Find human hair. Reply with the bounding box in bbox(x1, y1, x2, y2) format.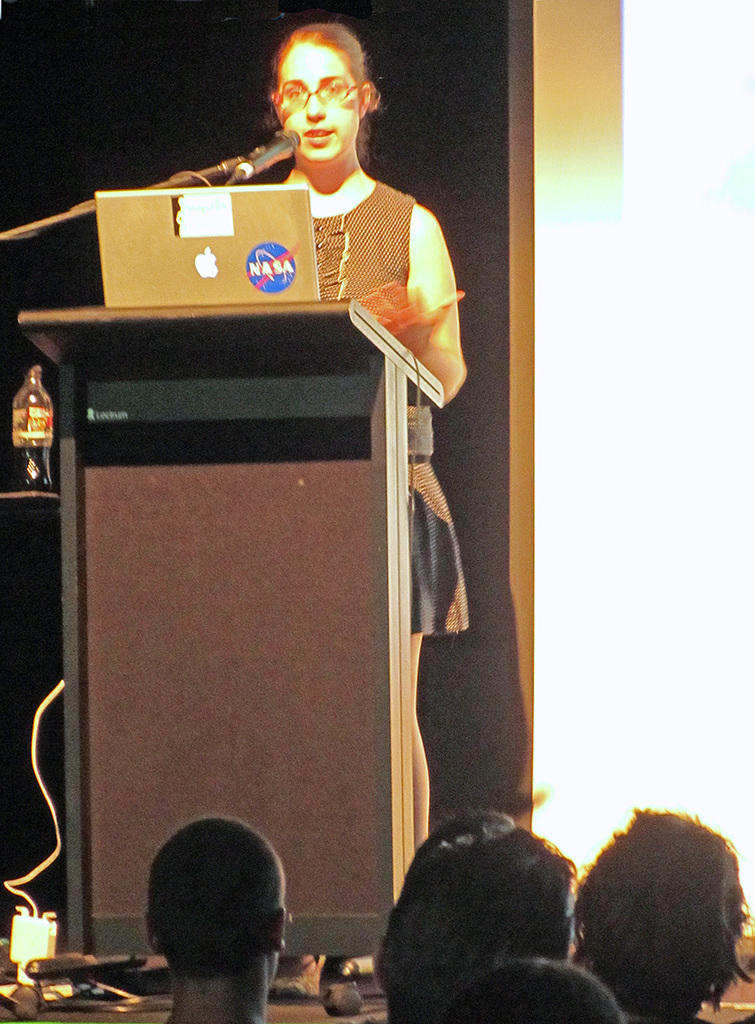
bbox(272, 20, 365, 131).
